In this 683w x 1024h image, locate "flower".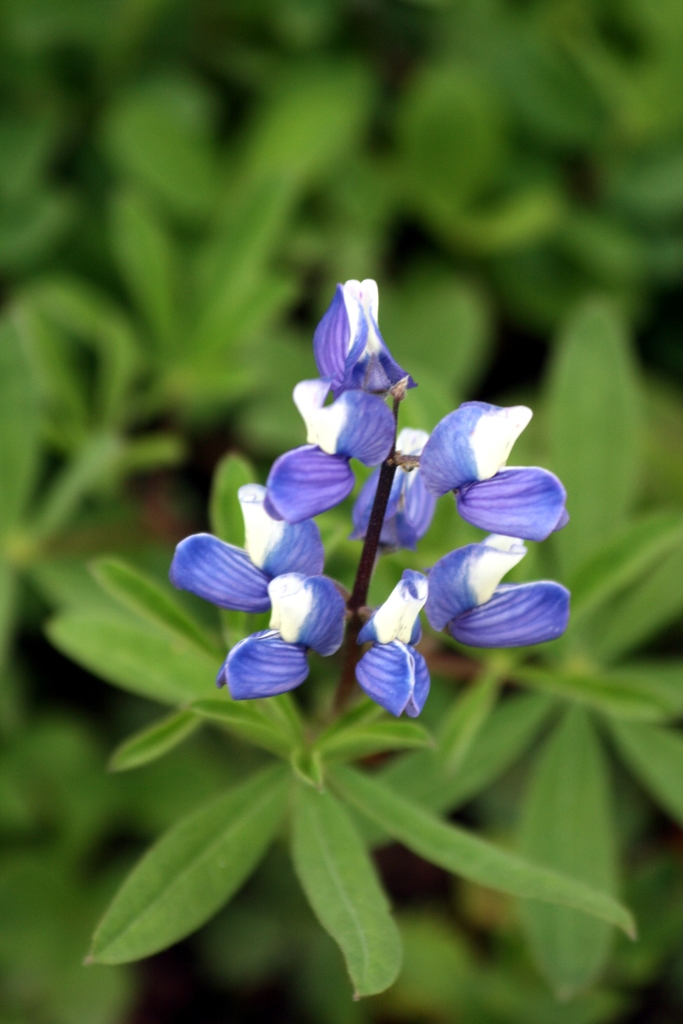
Bounding box: Rect(358, 629, 437, 714).
